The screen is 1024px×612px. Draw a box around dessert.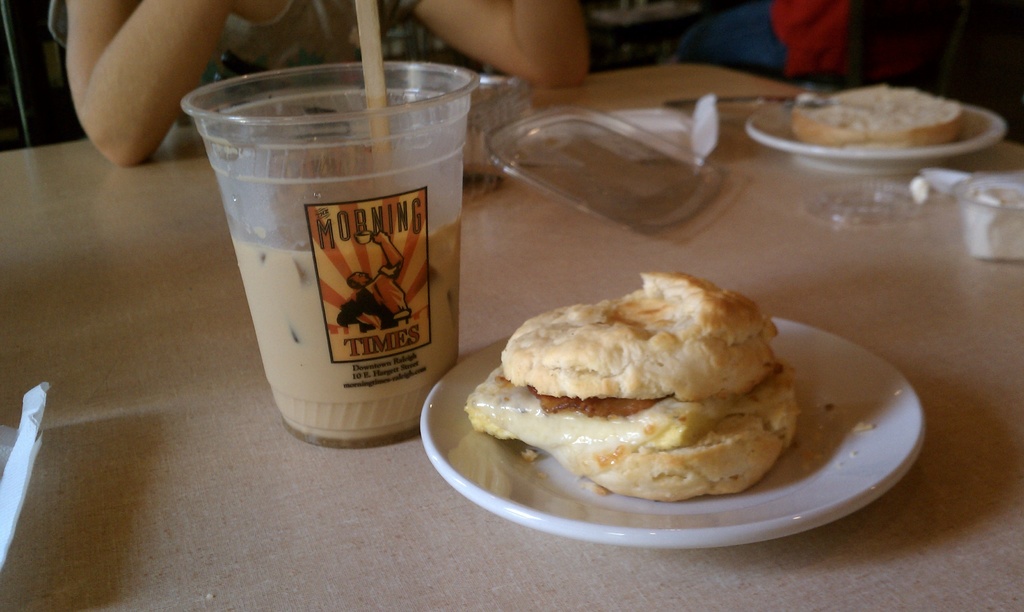
(left=480, top=284, right=785, bottom=460).
